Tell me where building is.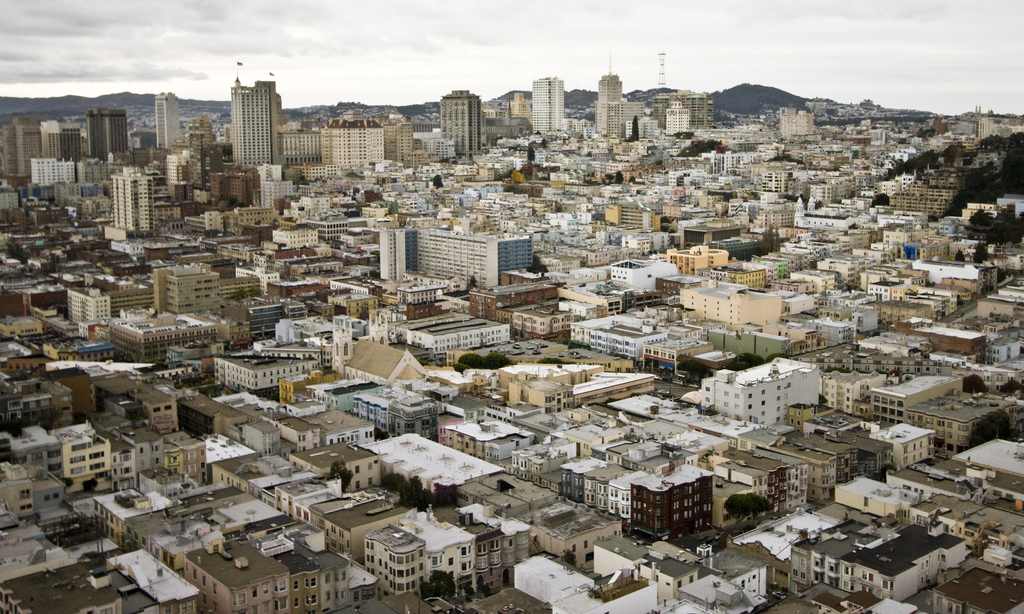
building is at (598,70,626,140).
